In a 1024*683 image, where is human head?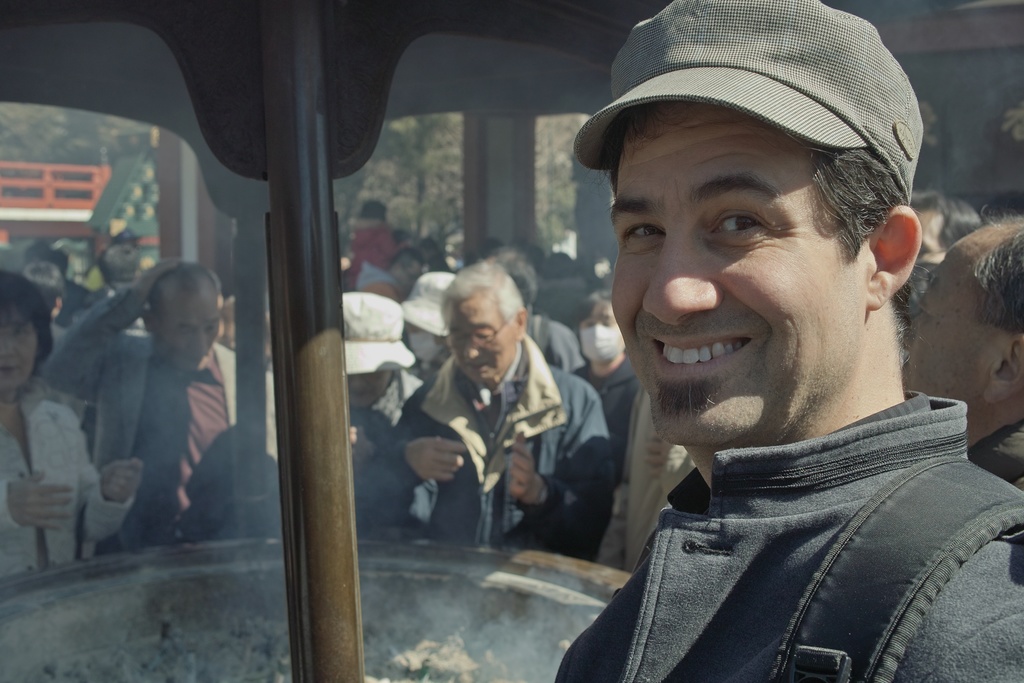
{"left": 0, "top": 266, "right": 52, "bottom": 393}.
